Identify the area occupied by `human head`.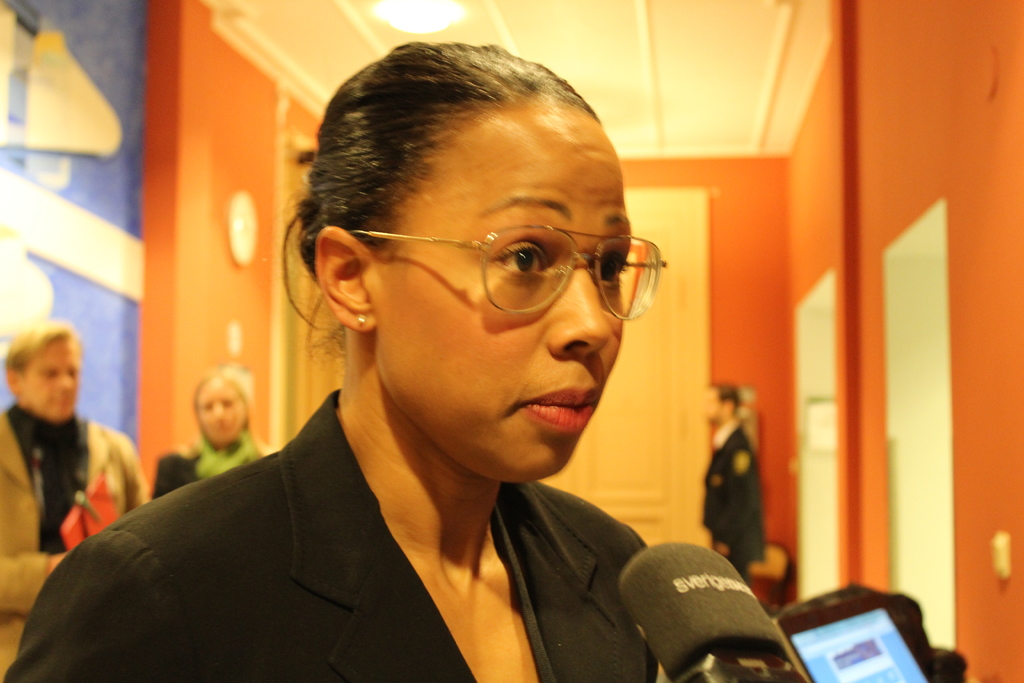
Area: 284/31/657/508.
